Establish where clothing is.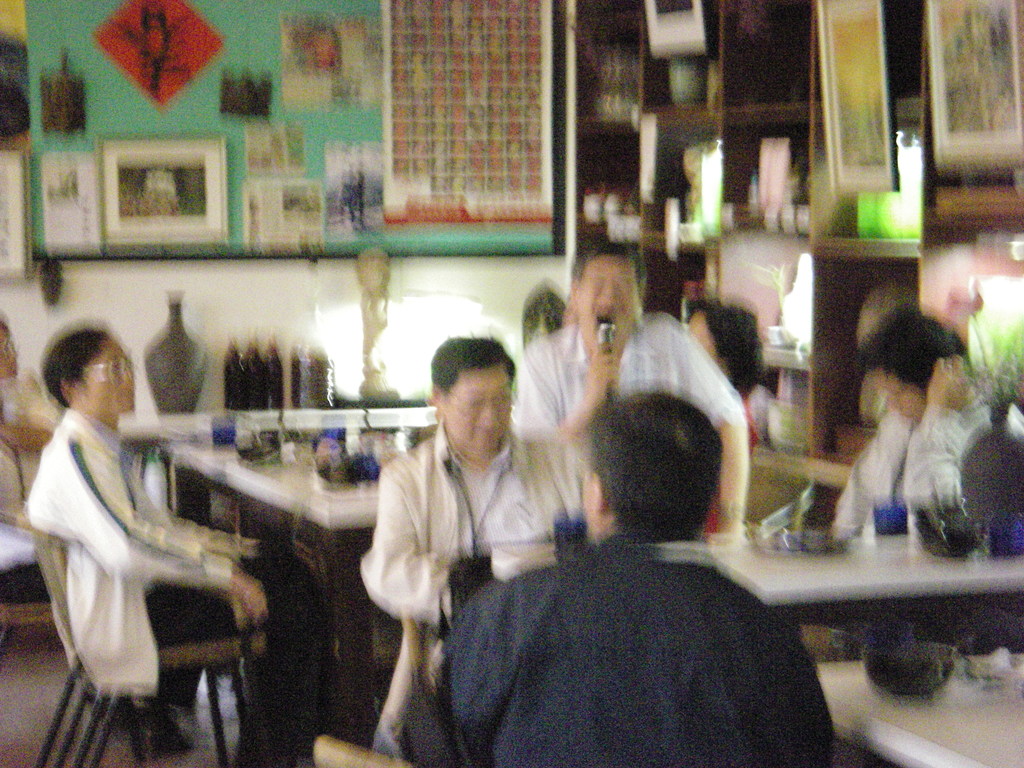
Established at (513,312,746,434).
